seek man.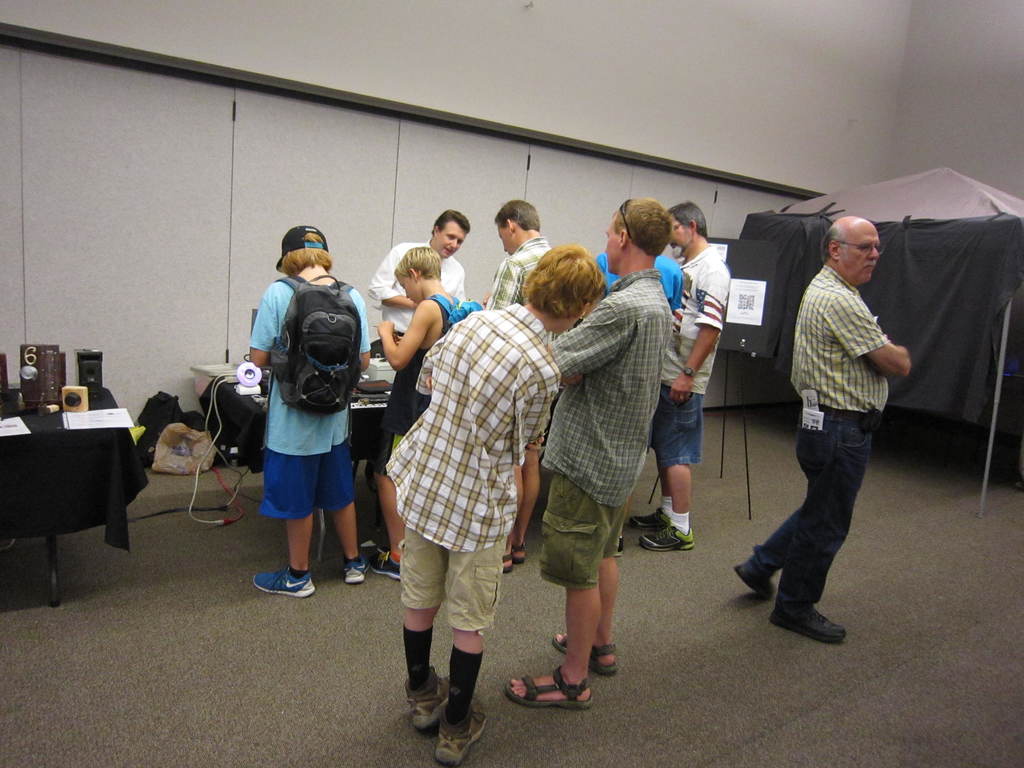
630 196 730 552.
